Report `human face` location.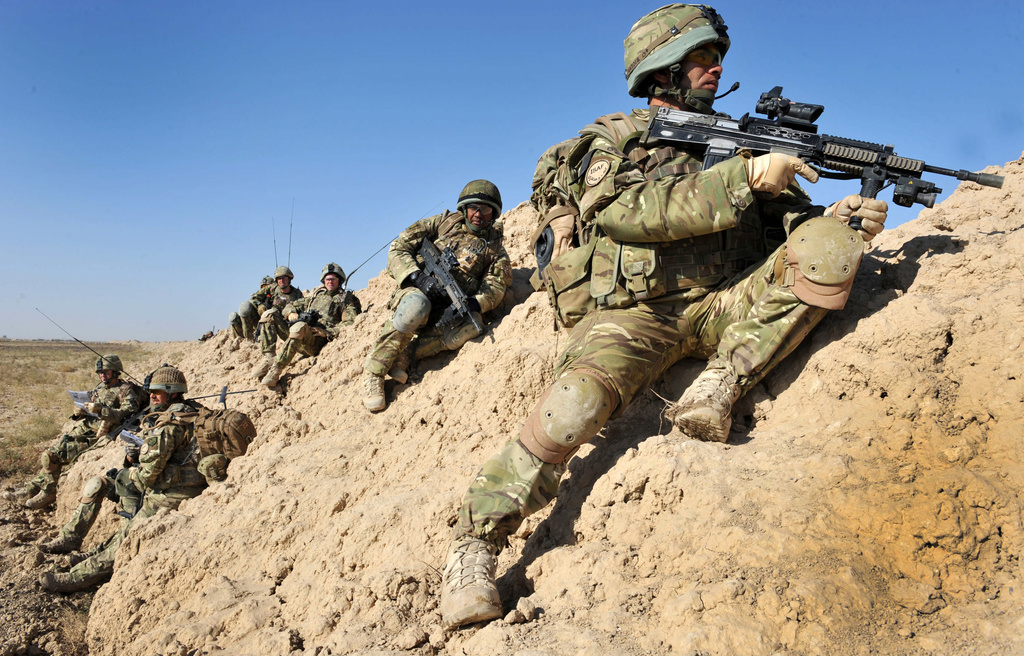
Report: region(467, 199, 499, 228).
